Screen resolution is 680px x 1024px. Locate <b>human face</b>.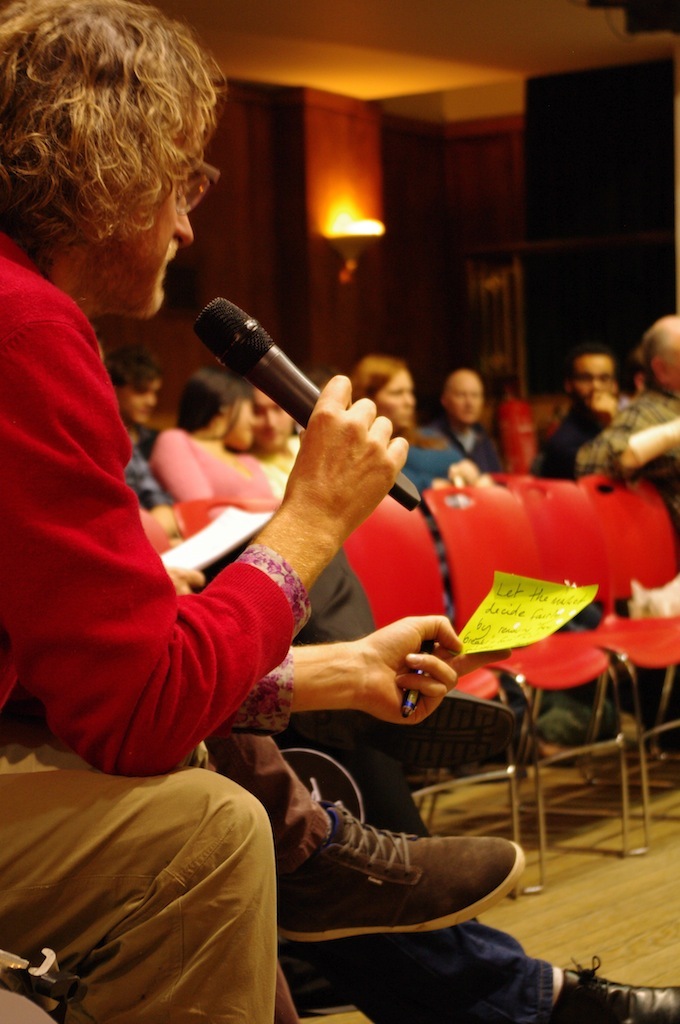
x1=114 y1=133 x2=208 y2=319.
